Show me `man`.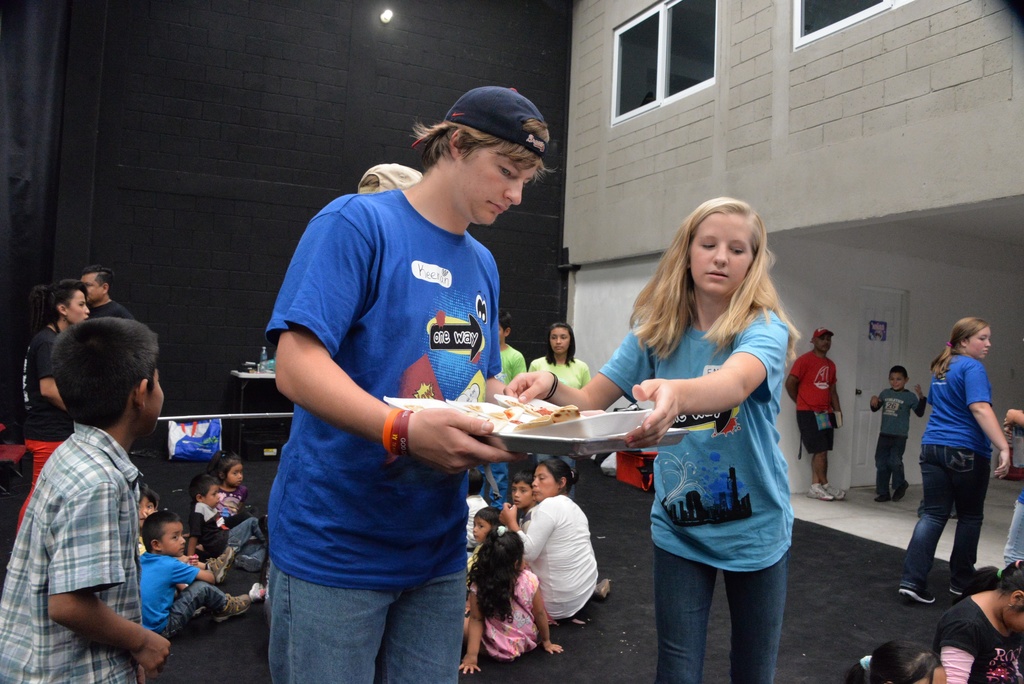
`man` is here: {"x1": 783, "y1": 323, "x2": 844, "y2": 502}.
